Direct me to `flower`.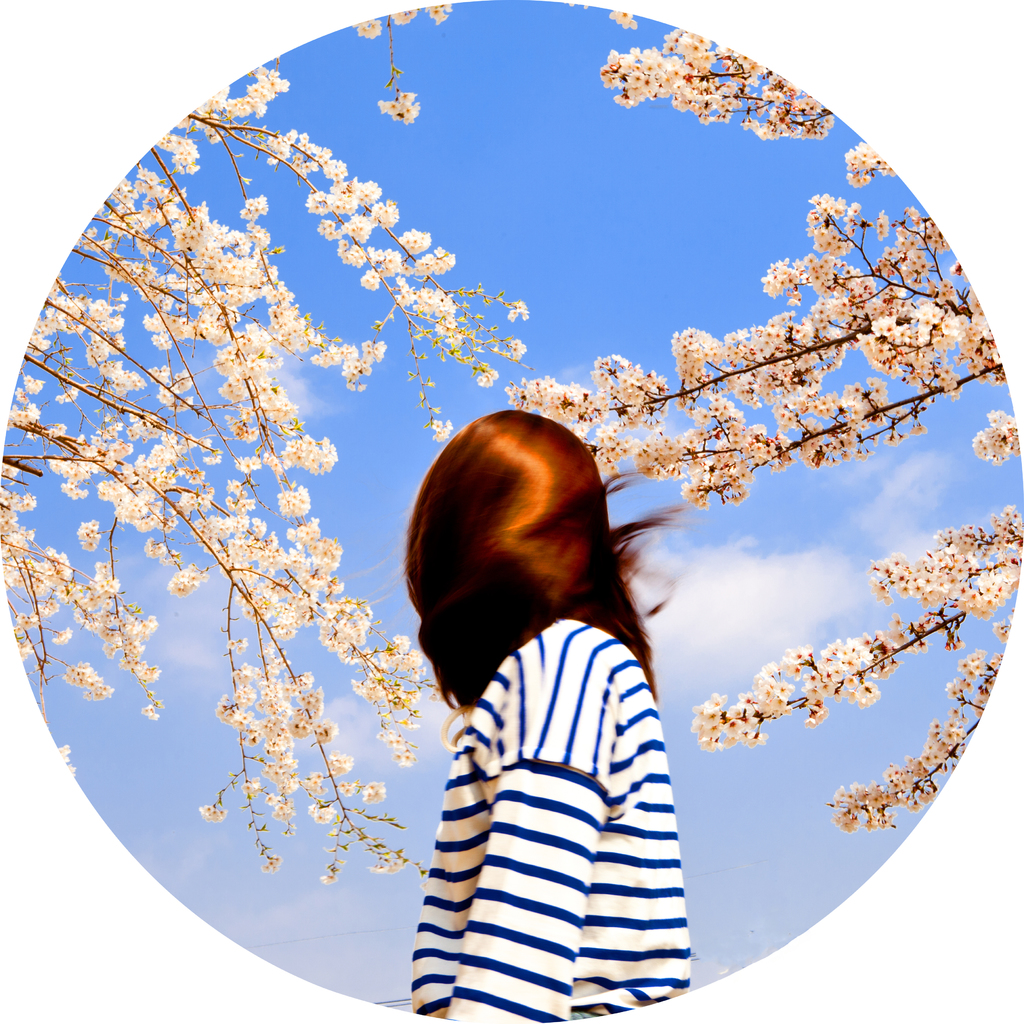
Direction: x1=0, y1=1, x2=524, y2=896.
